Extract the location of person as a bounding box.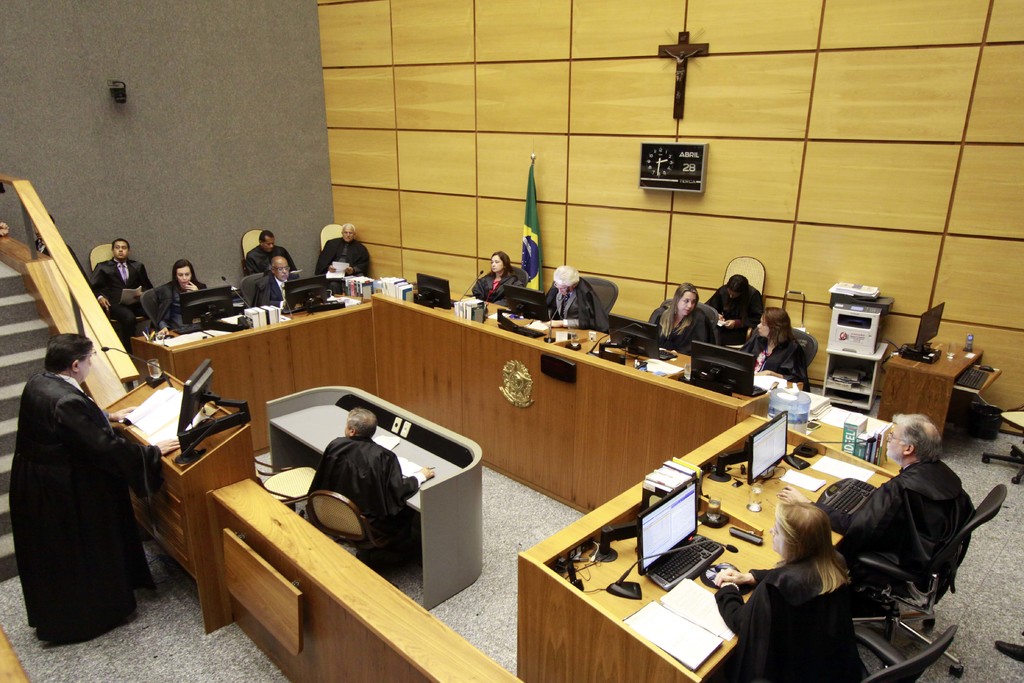
select_region(234, 247, 289, 313).
